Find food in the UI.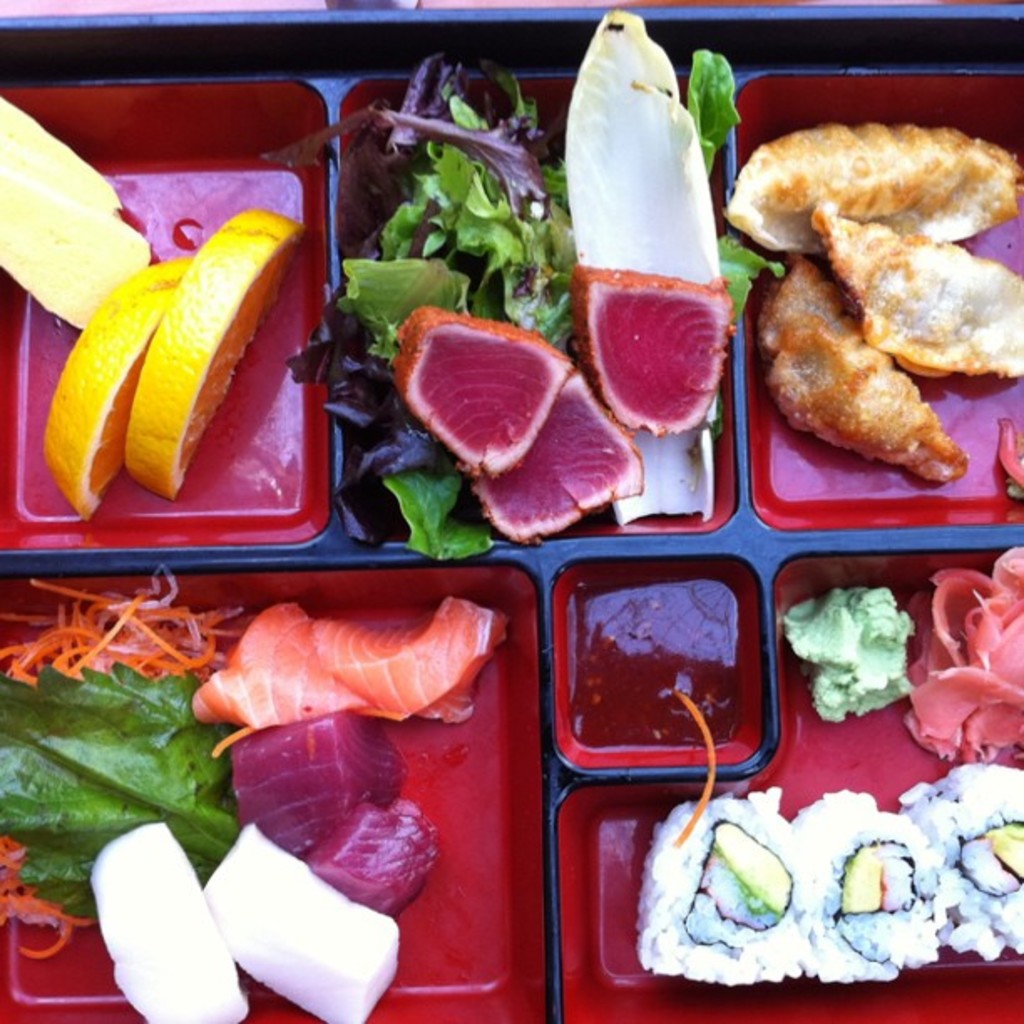
UI element at left=639, top=550, right=1022, bottom=984.
